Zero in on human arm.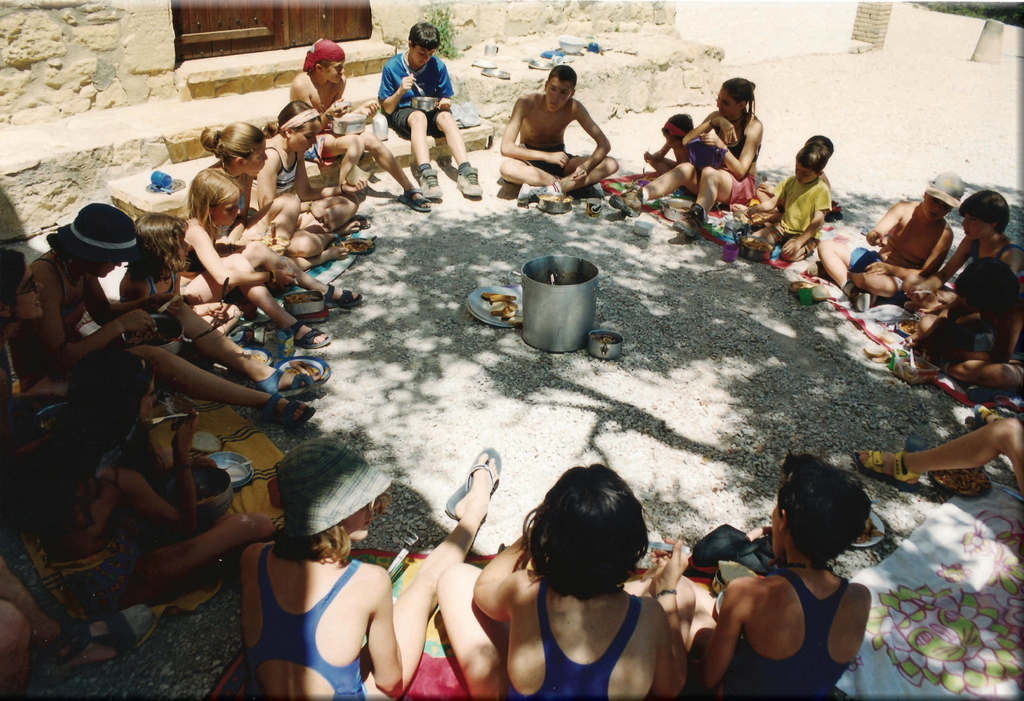
Zeroed in: x1=543 y1=87 x2=620 y2=183.
